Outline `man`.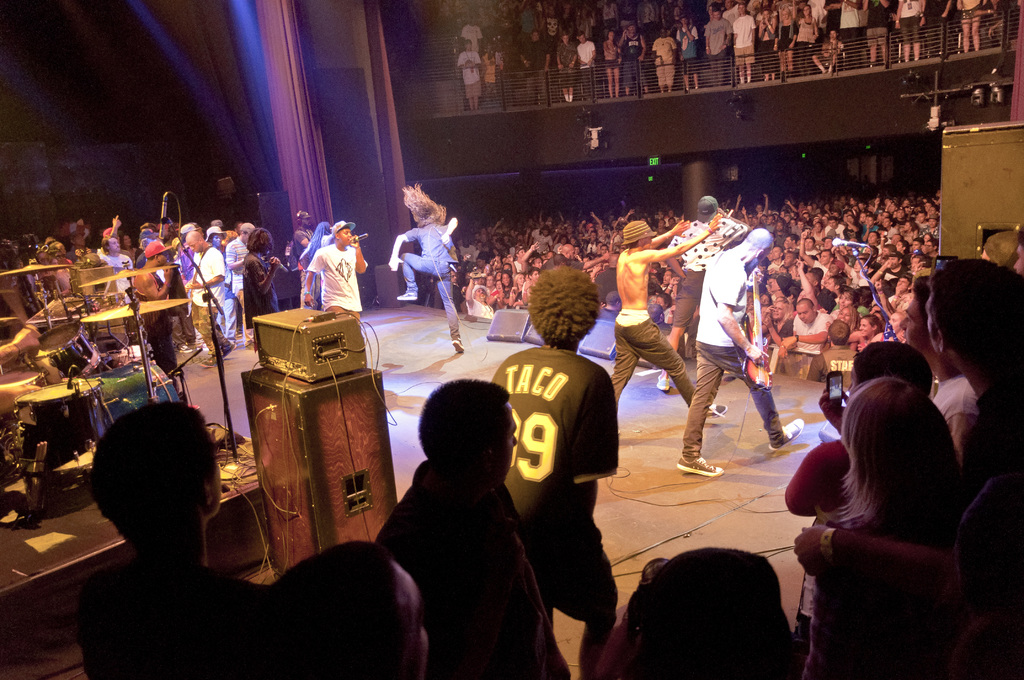
Outline: rect(93, 235, 135, 291).
